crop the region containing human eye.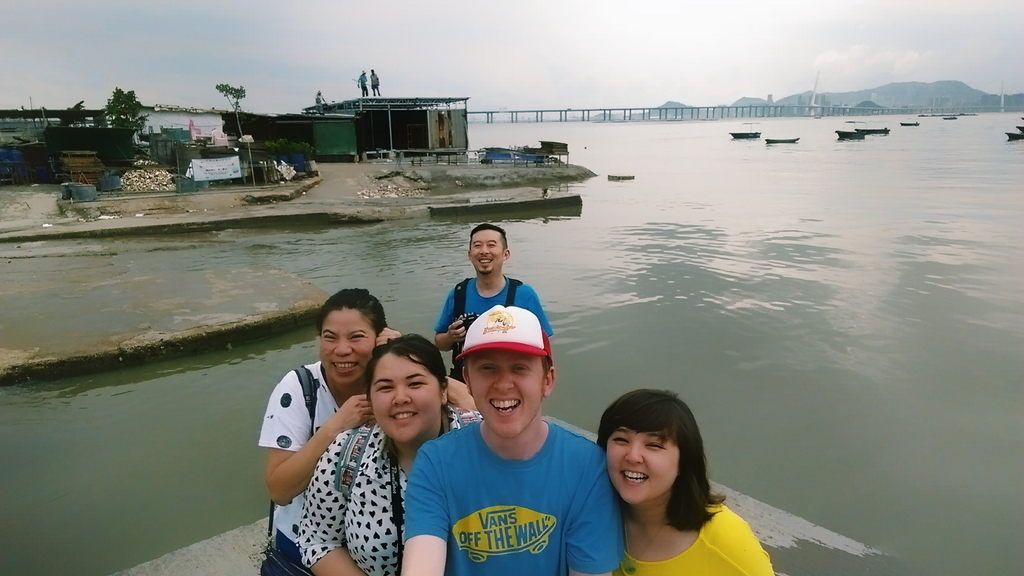
Crop region: <region>612, 433, 634, 446</region>.
